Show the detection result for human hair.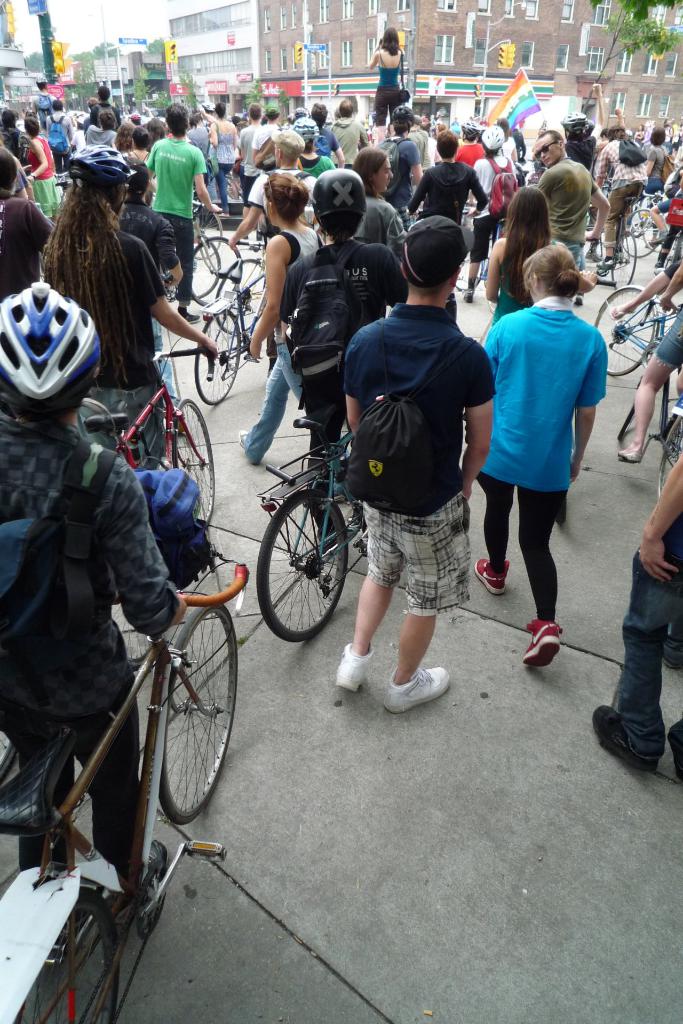
<box>350,147,390,200</box>.
